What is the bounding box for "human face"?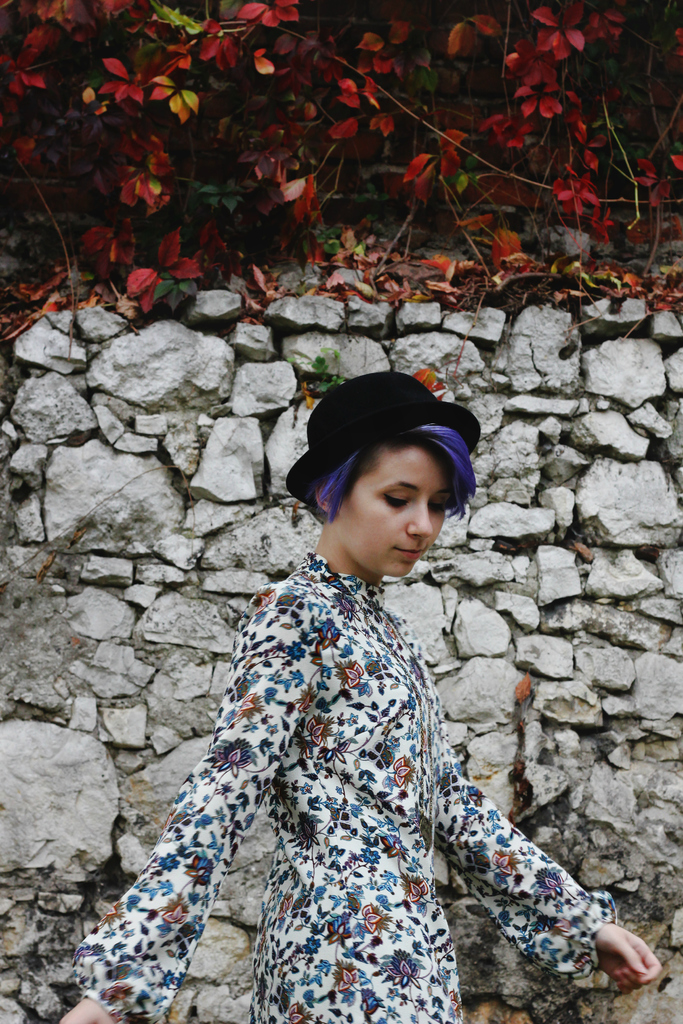
(325, 442, 448, 580).
